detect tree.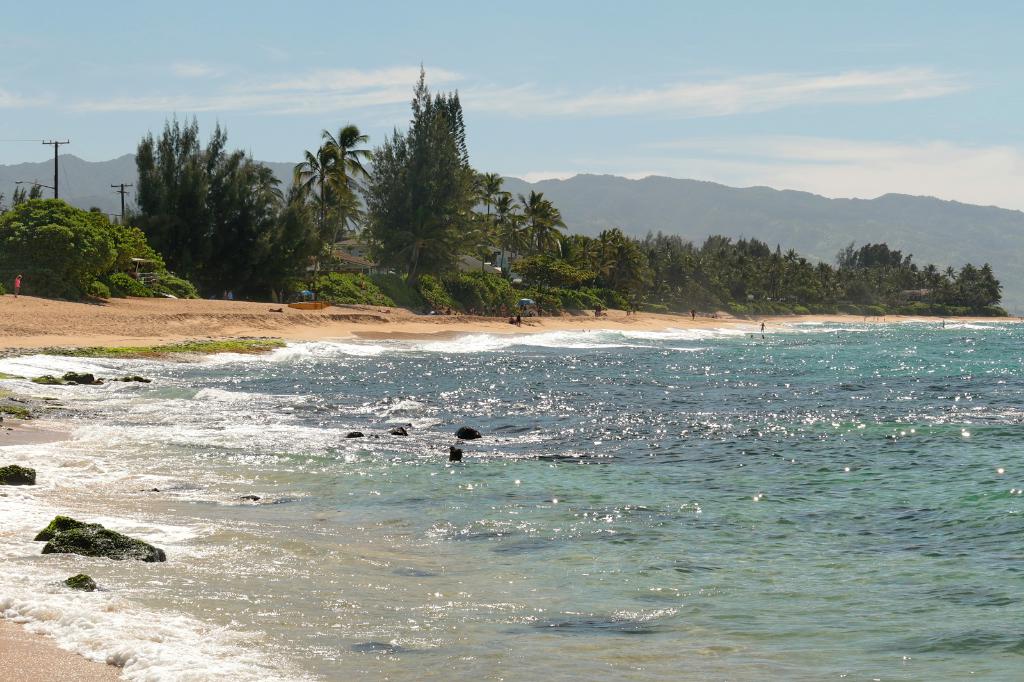
Detected at Rect(525, 184, 568, 283).
